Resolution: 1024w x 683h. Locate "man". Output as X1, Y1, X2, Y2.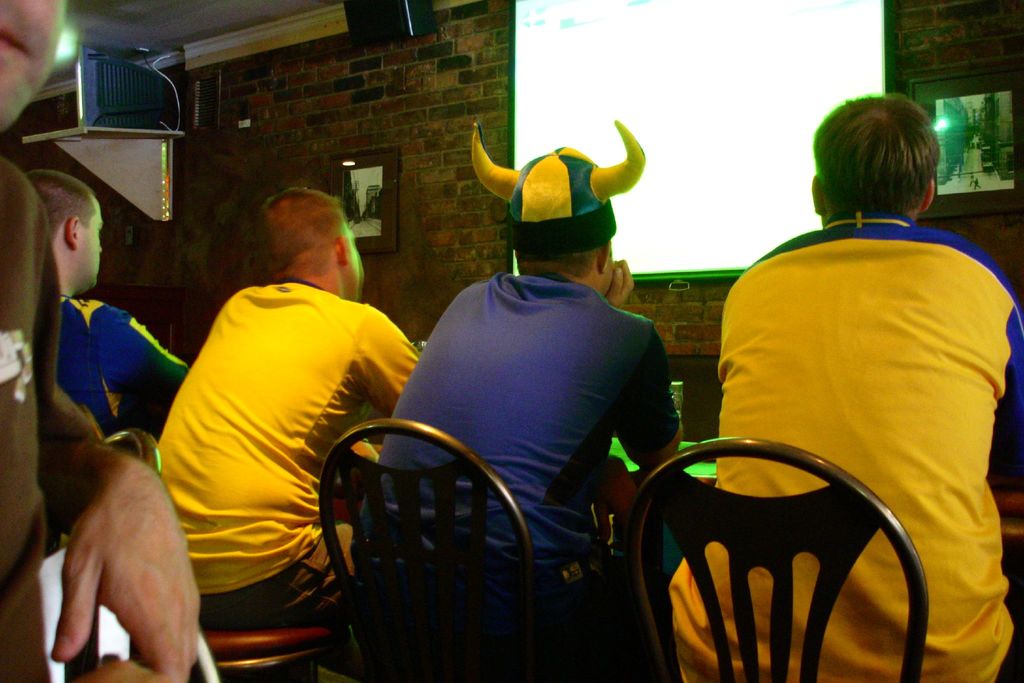
0, 0, 200, 682.
